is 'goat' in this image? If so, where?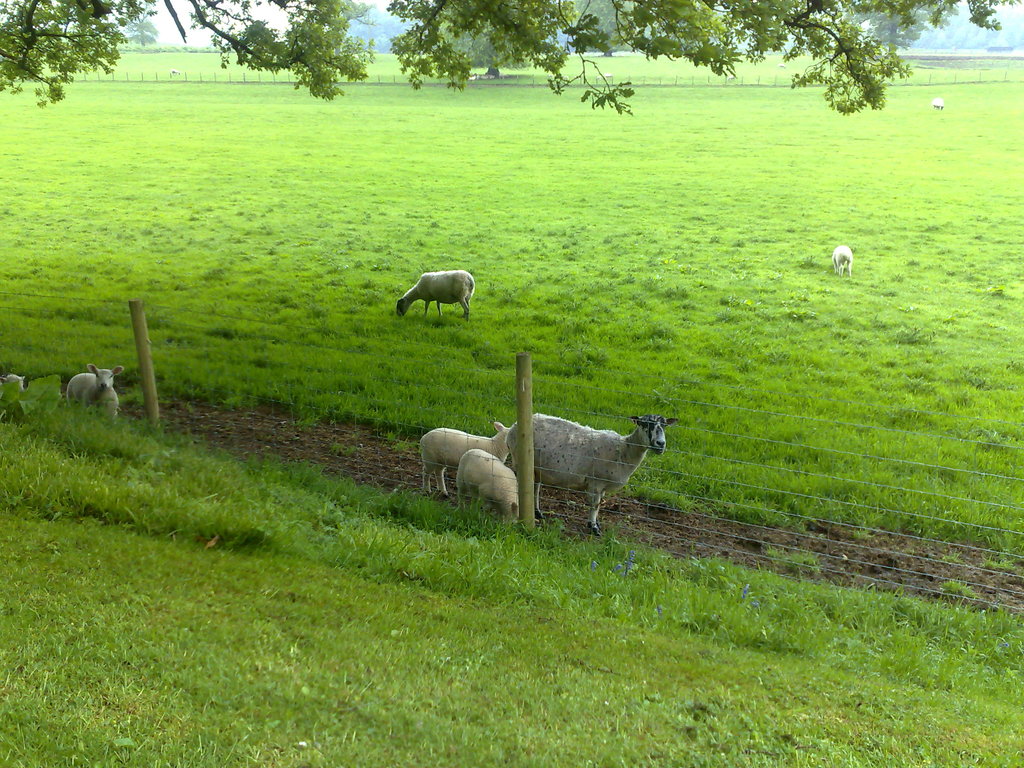
Yes, at [451,445,520,525].
